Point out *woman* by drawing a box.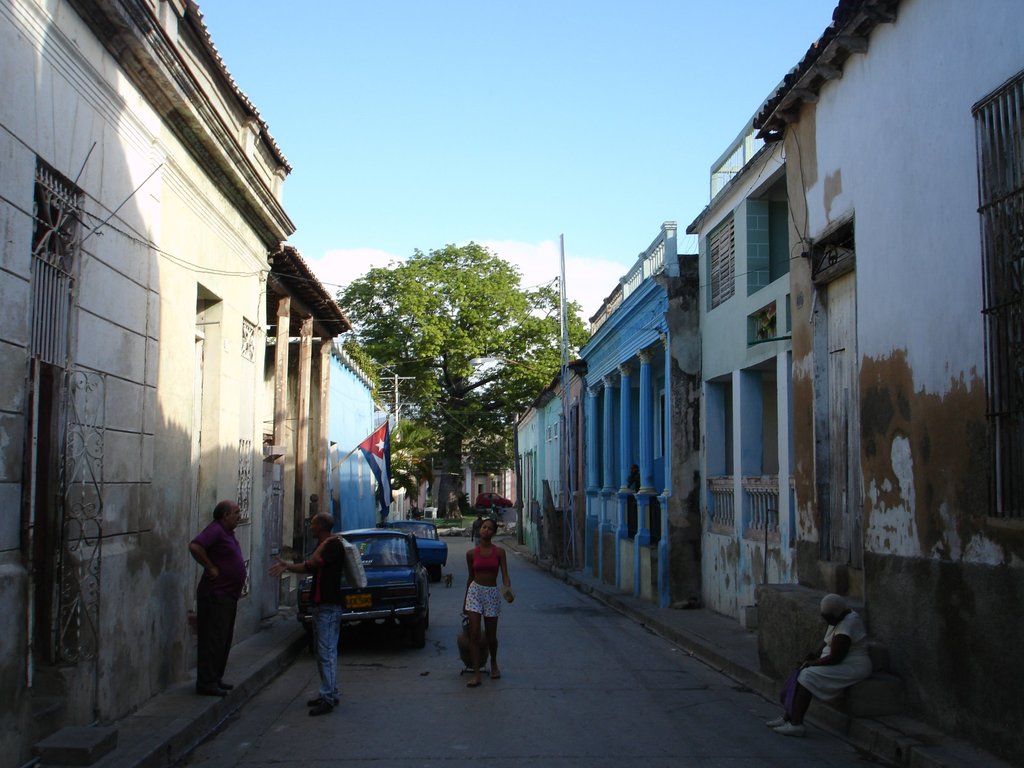
[x1=450, y1=517, x2=521, y2=686].
